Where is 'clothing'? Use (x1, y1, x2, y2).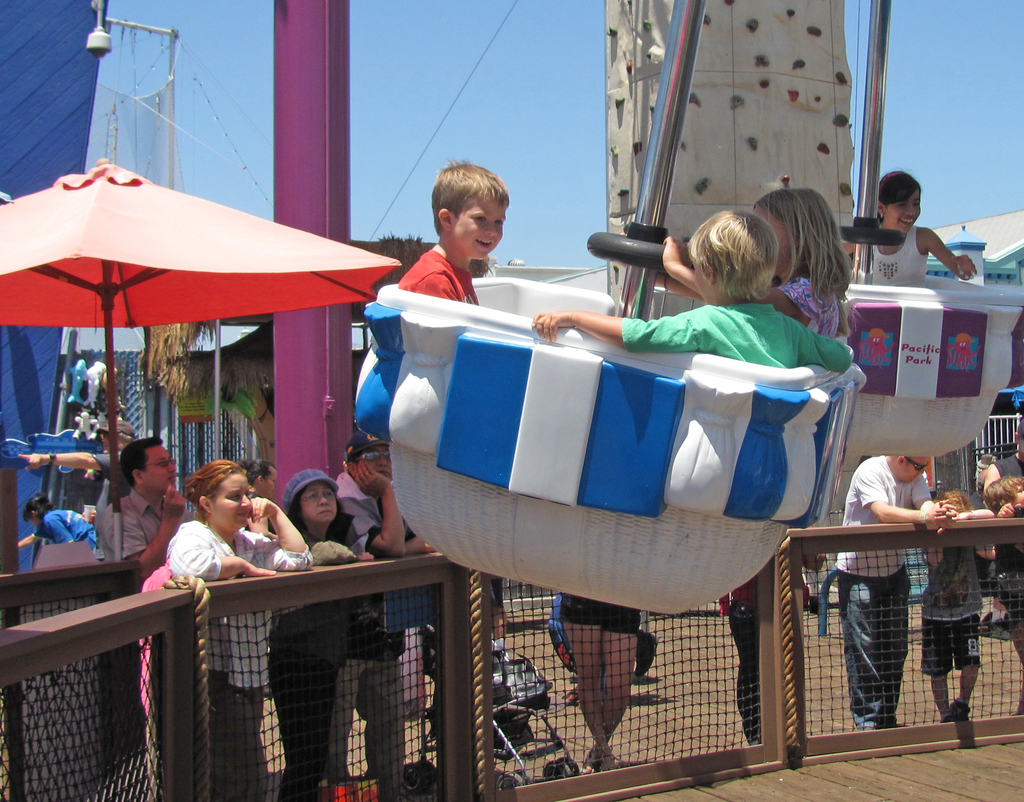
(276, 609, 351, 776).
